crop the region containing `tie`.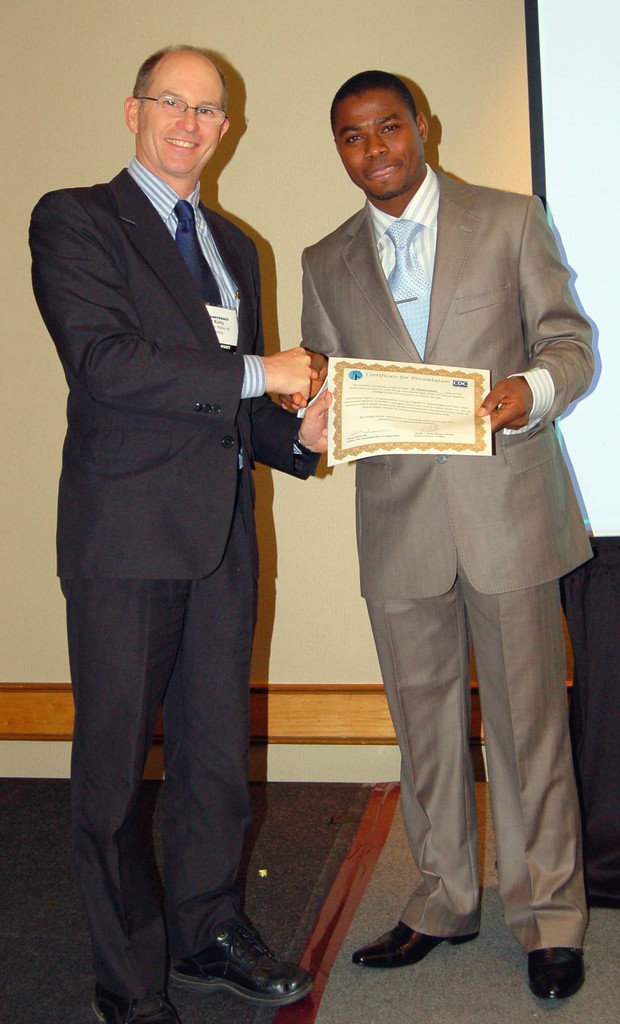
Crop region: {"left": 385, "top": 218, "right": 427, "bottom": 356}.
